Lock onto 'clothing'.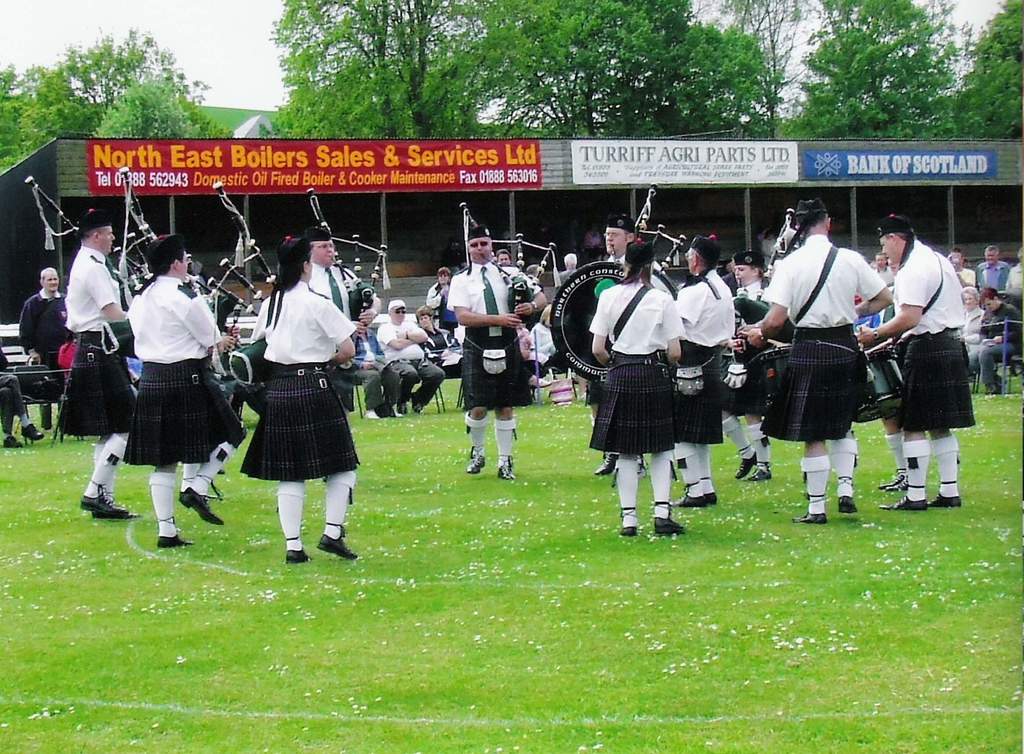
Locked: rect(124, 275, 246, 467).
